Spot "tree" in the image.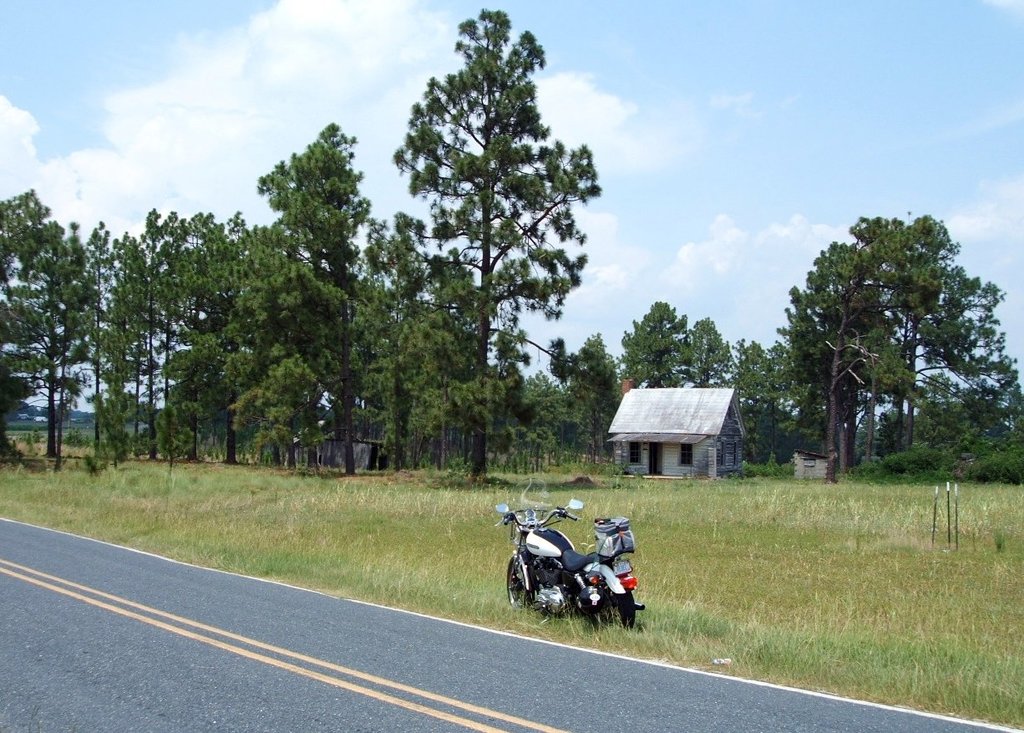
"tree" found at bbox=(875, 252, 999, 470).
